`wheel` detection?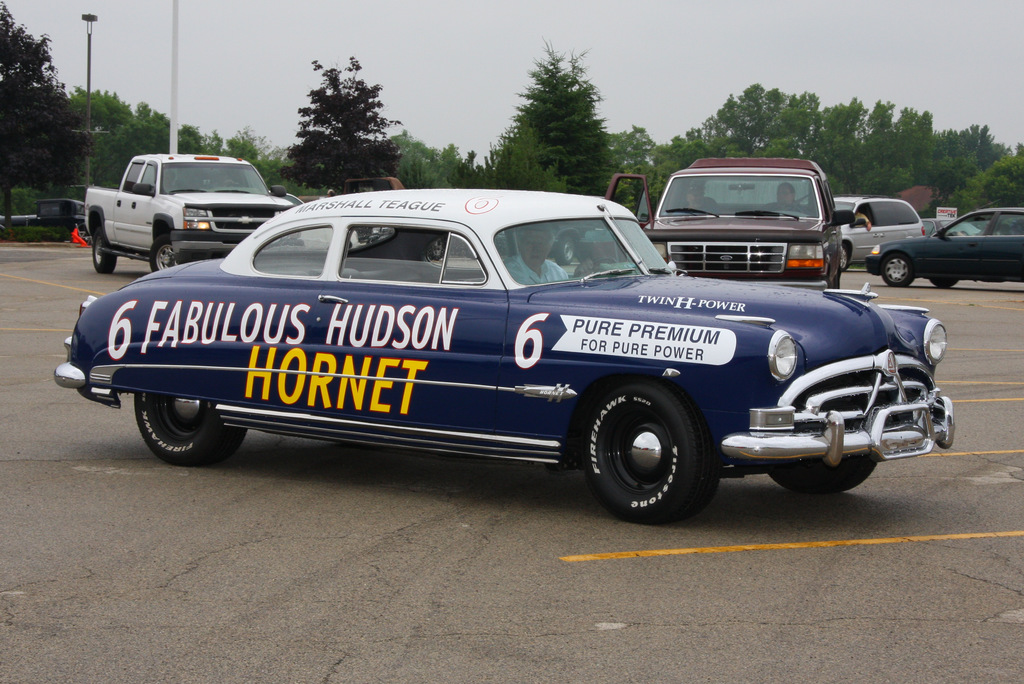
(772,204,803,214)
